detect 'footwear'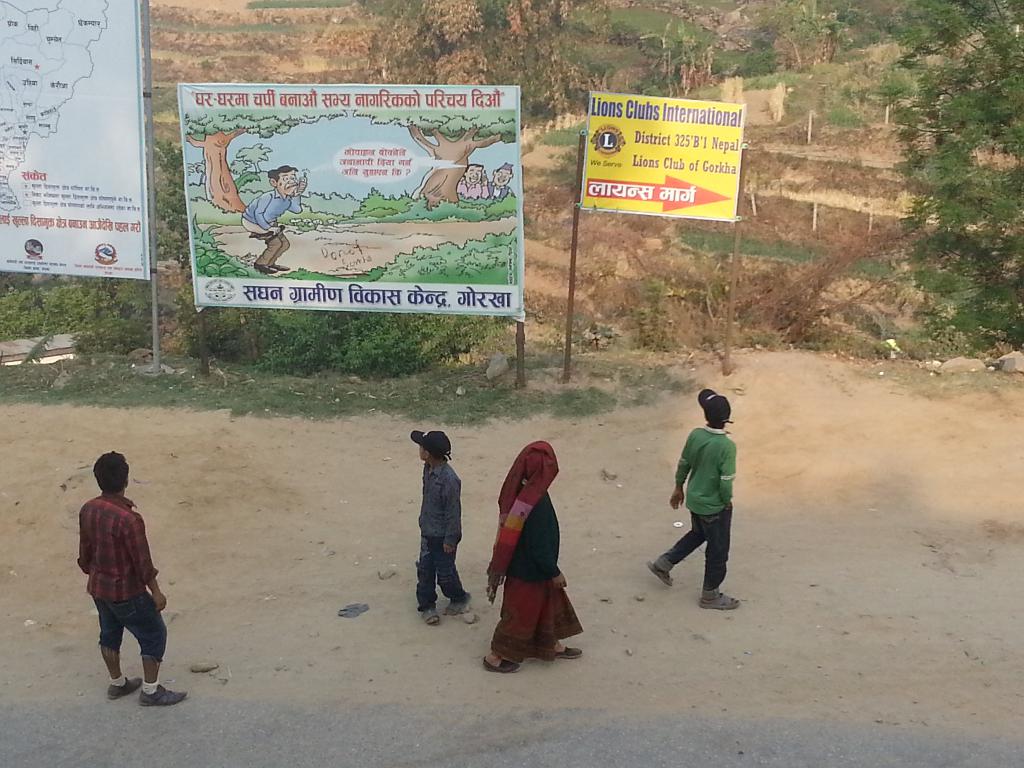
108 676 147 696
